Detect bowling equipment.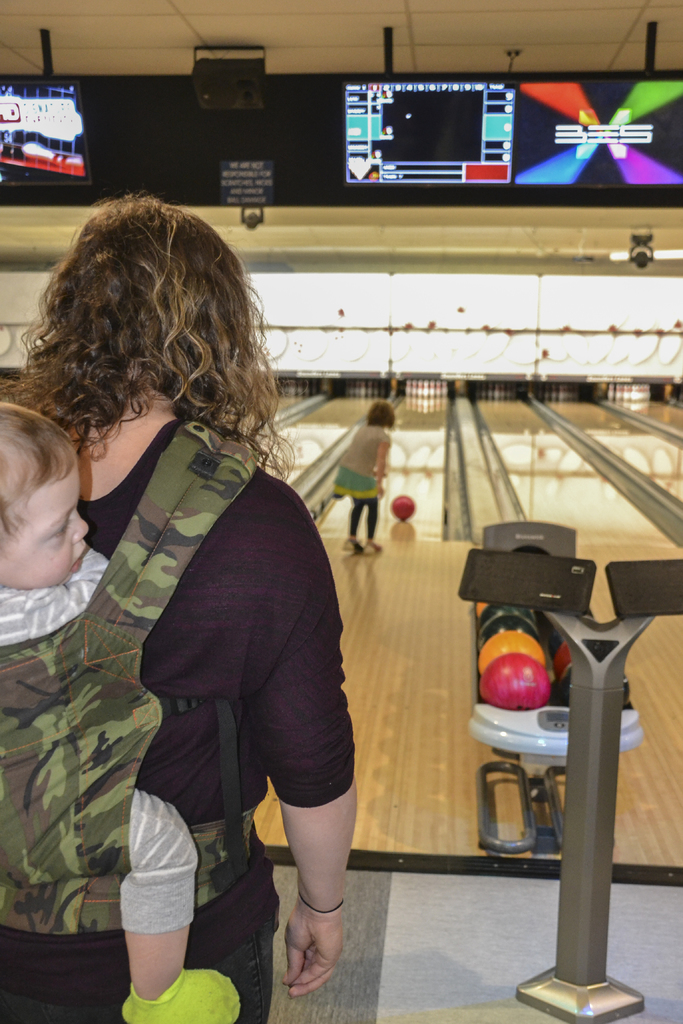
Detected at locate(388, 488, 420, 524).
